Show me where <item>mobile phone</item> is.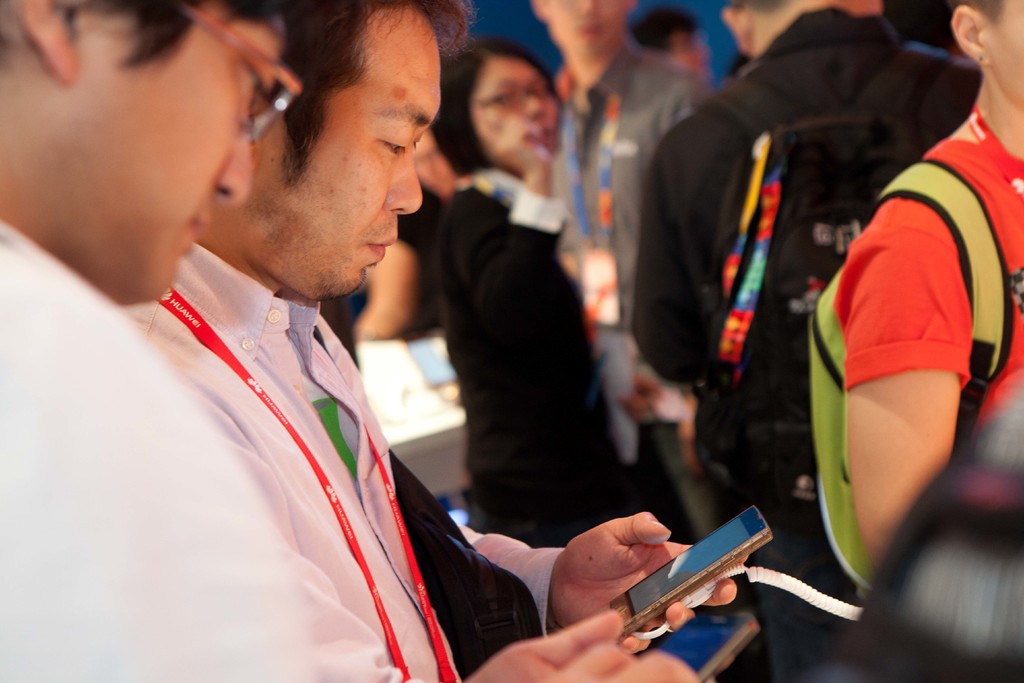
<item>mobile phone</item> is at bbox=(605, 503, 776, 638).
